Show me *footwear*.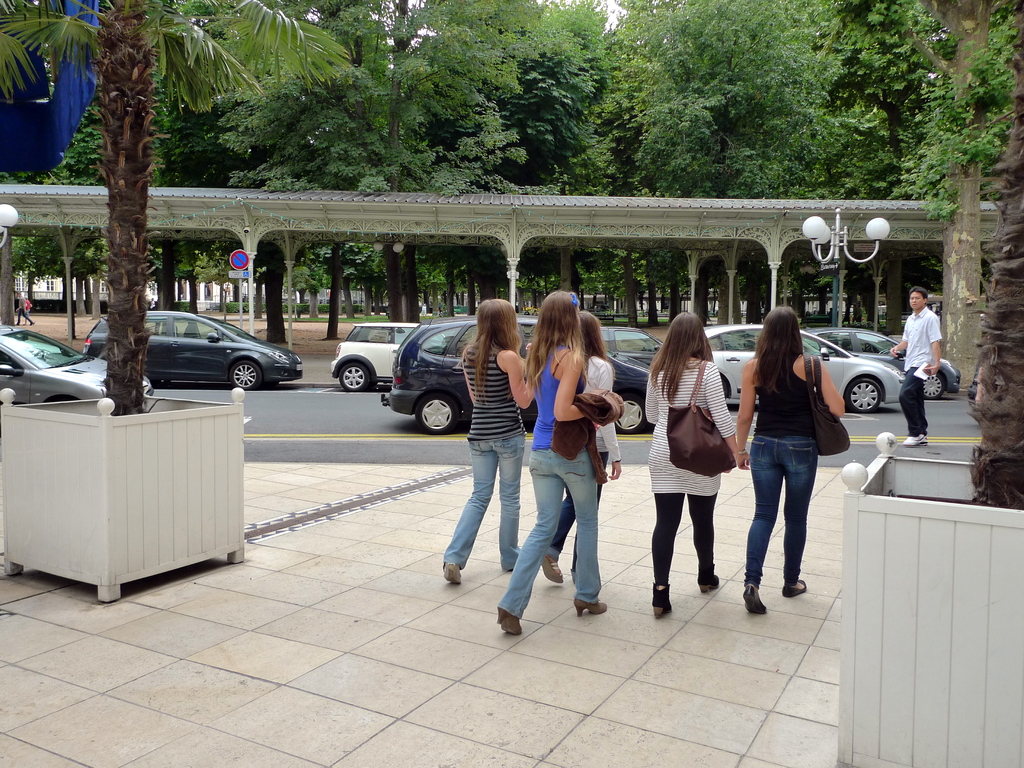
*footwear* is here: (538,548,568,584).
